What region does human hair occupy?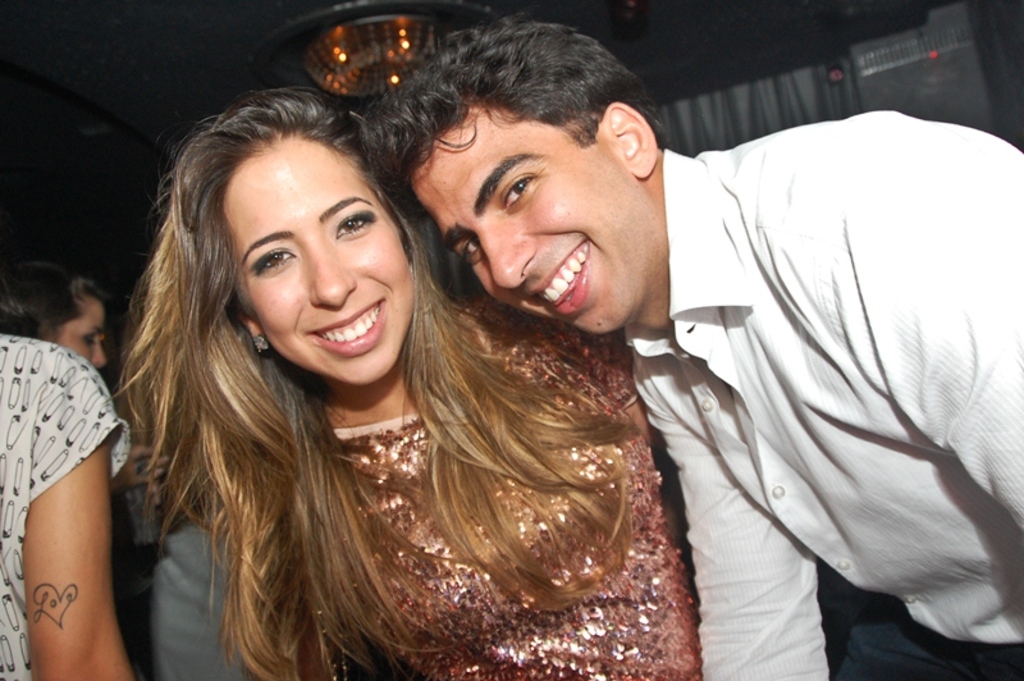
bbox=[357, 15, 667, 183].
